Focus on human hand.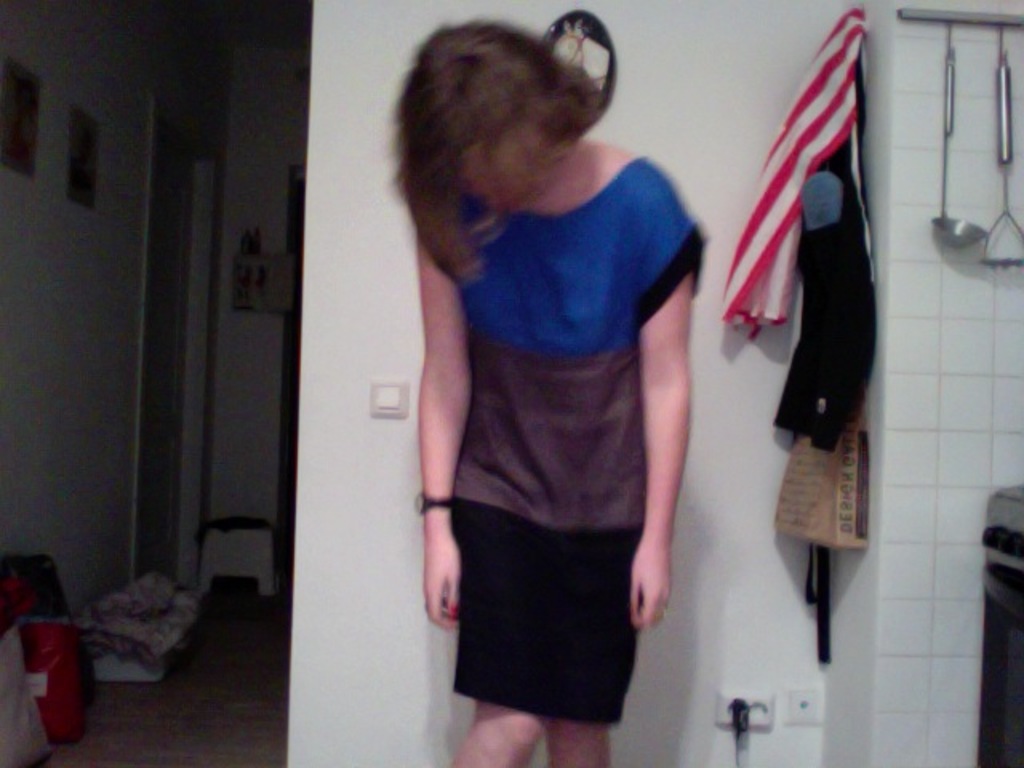
Focused at (x1=624, y1=509, x2=683, y2=646).
